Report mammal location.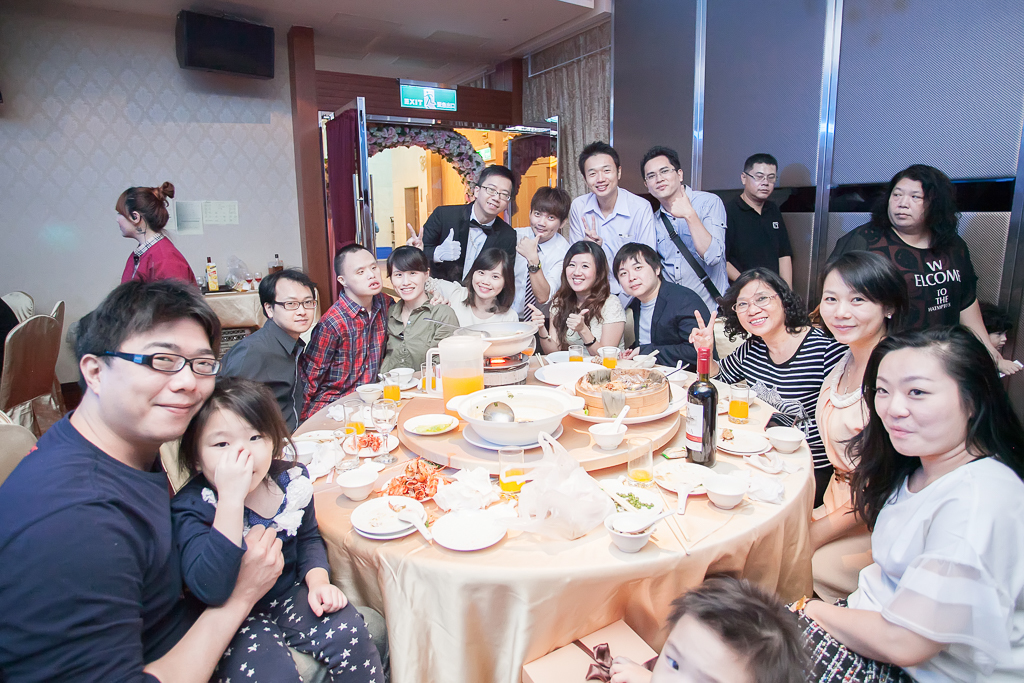
Report: x1=976 y1=300 x2=1011 y2=356.
